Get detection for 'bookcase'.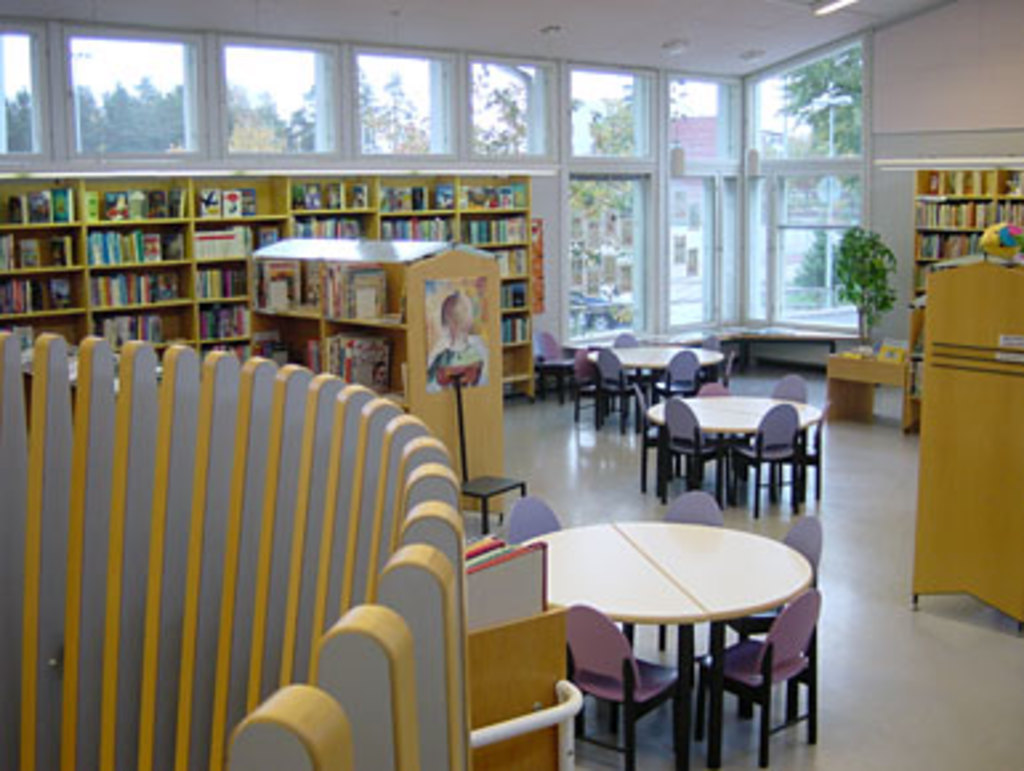
Detection: bbox=[896, 162, 1021, 441].
